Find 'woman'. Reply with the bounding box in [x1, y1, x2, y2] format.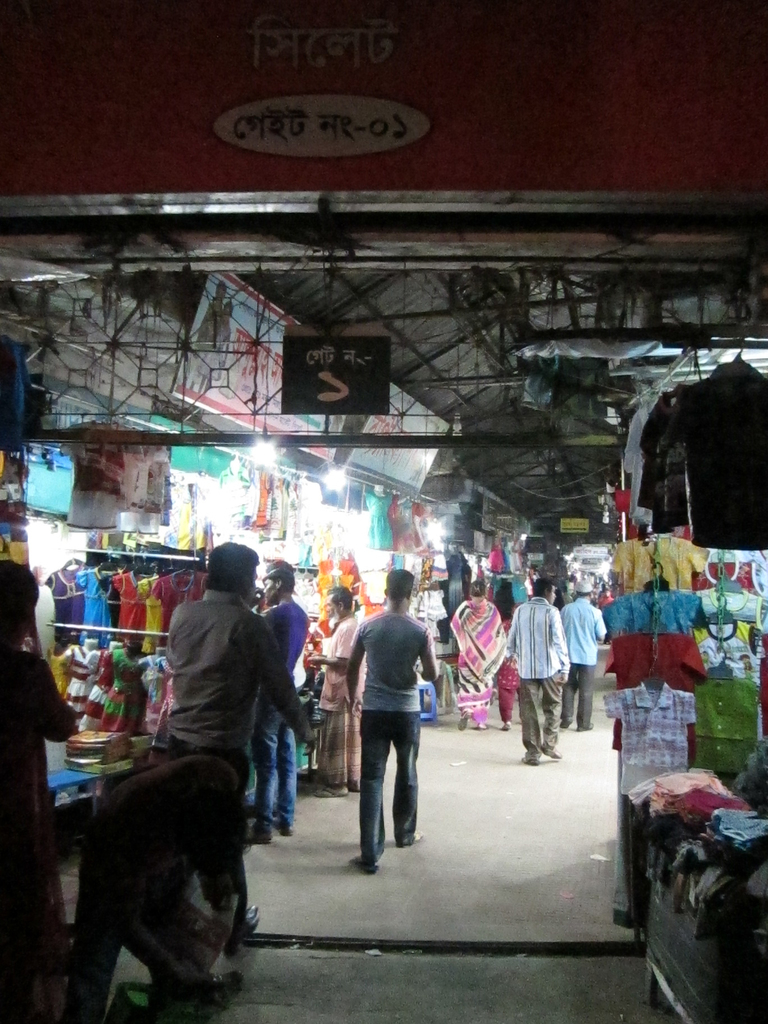
[449, 580, 518, 735].
